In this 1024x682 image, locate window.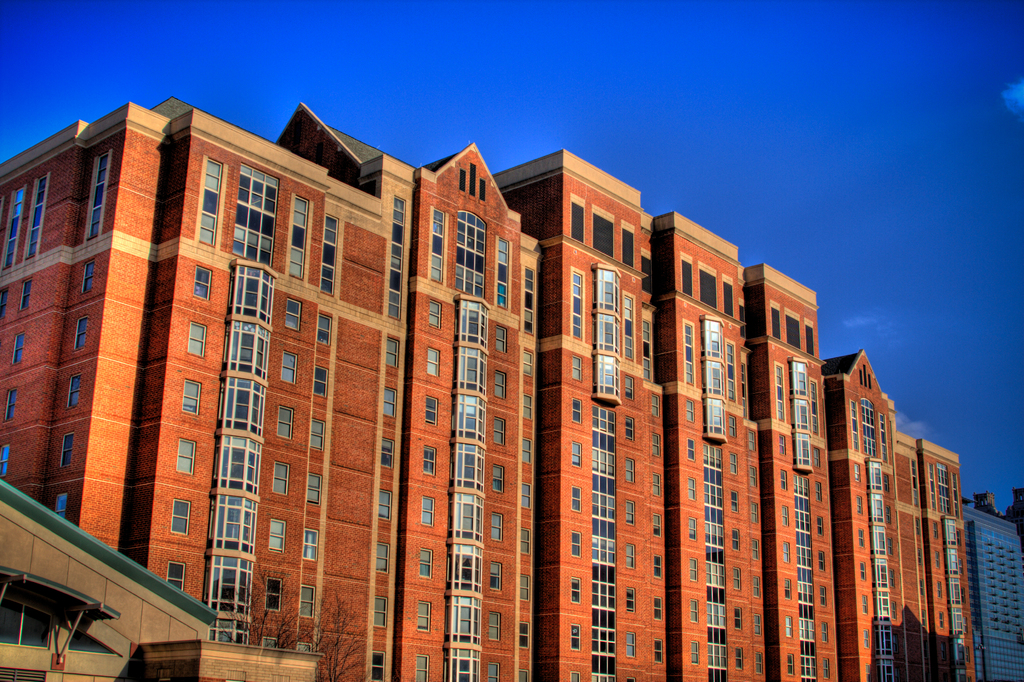
Bounding box: region(732, 528, 739, 549).
